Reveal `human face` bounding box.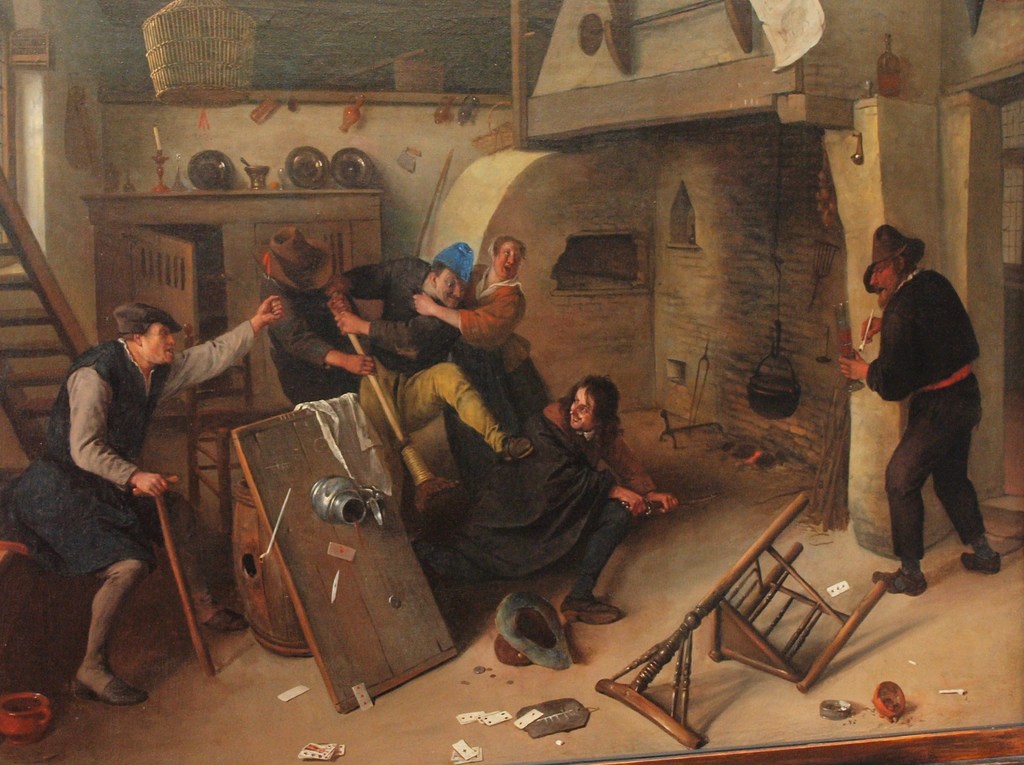
Revealed: (x1=146, y1=324, x2=178, y2=361).
